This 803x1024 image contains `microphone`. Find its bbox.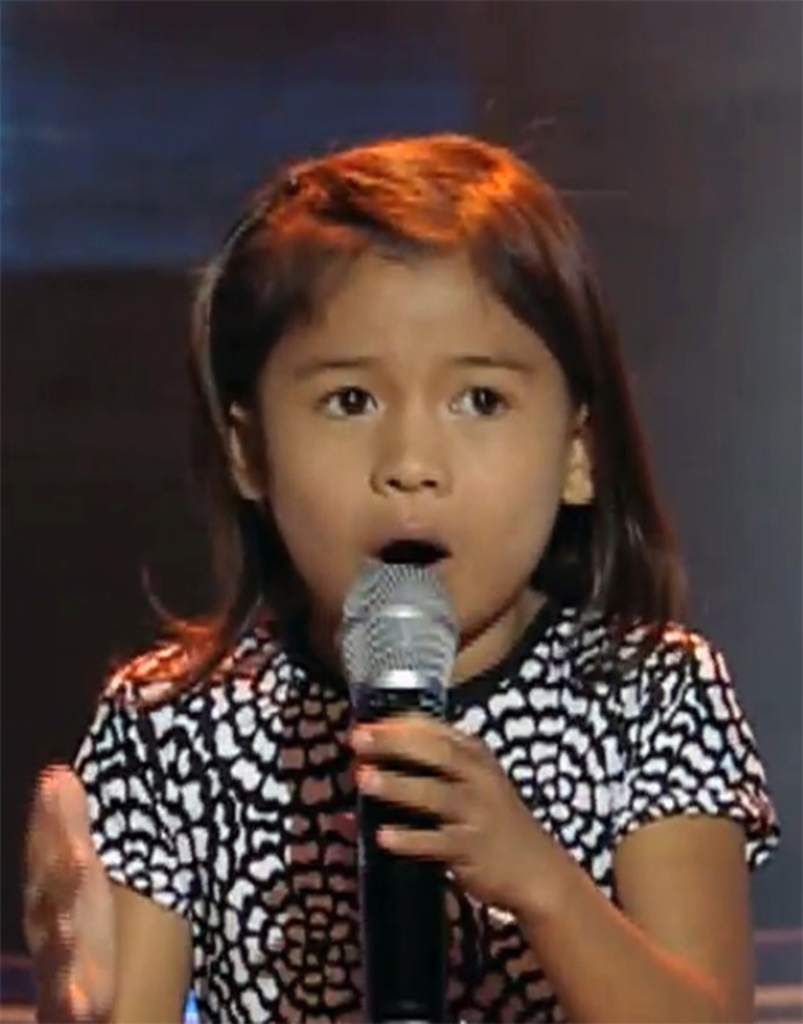
l=339, t=561, r=460, b=1023.
